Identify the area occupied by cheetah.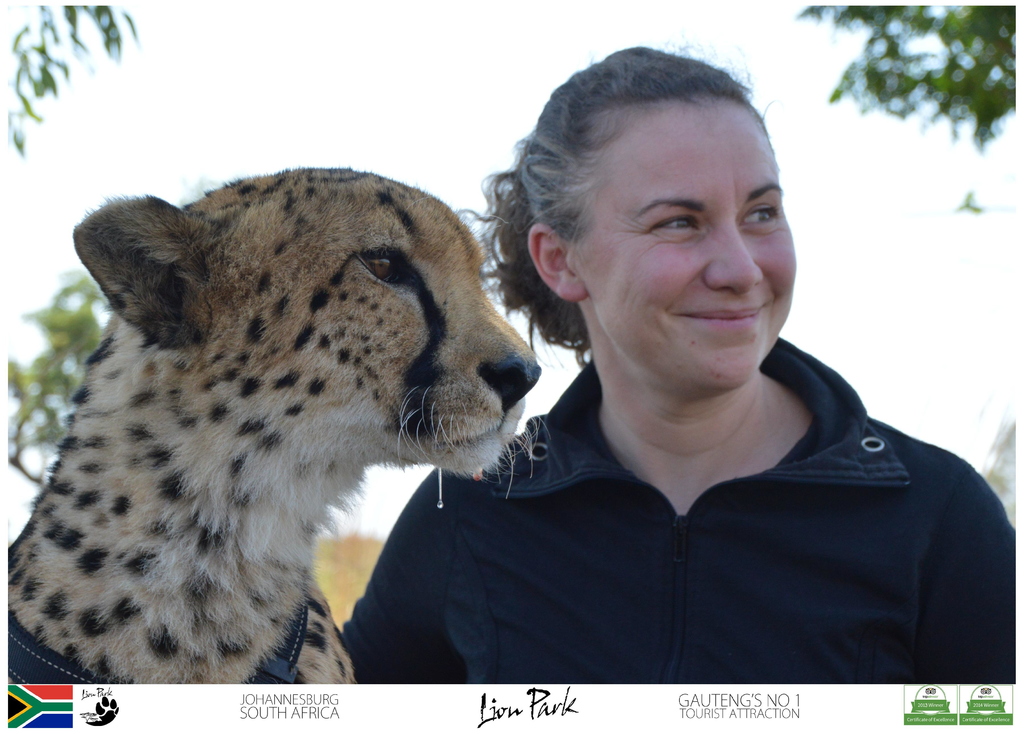
Area: Rect(0, 161, 545, 683).
